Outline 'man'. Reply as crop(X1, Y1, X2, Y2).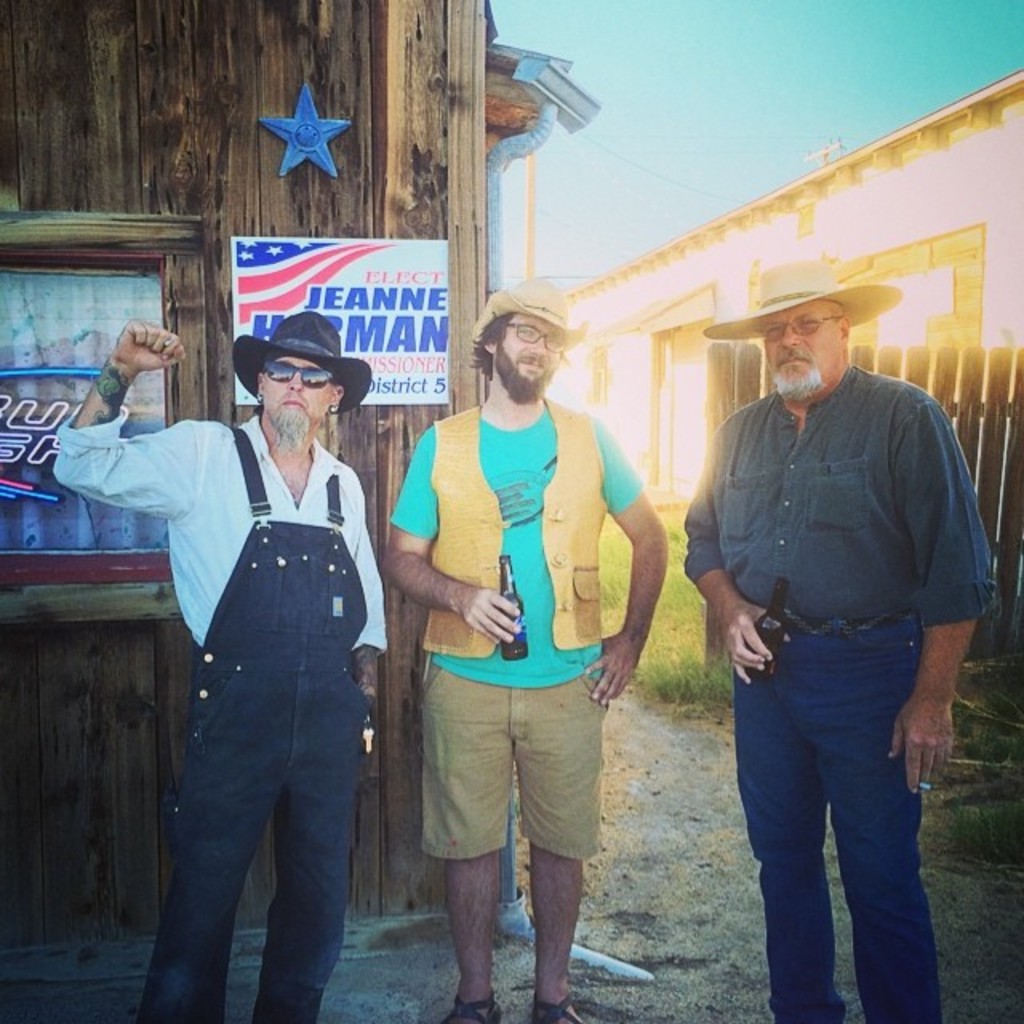
crop(685, 258, 1000, 1022).
